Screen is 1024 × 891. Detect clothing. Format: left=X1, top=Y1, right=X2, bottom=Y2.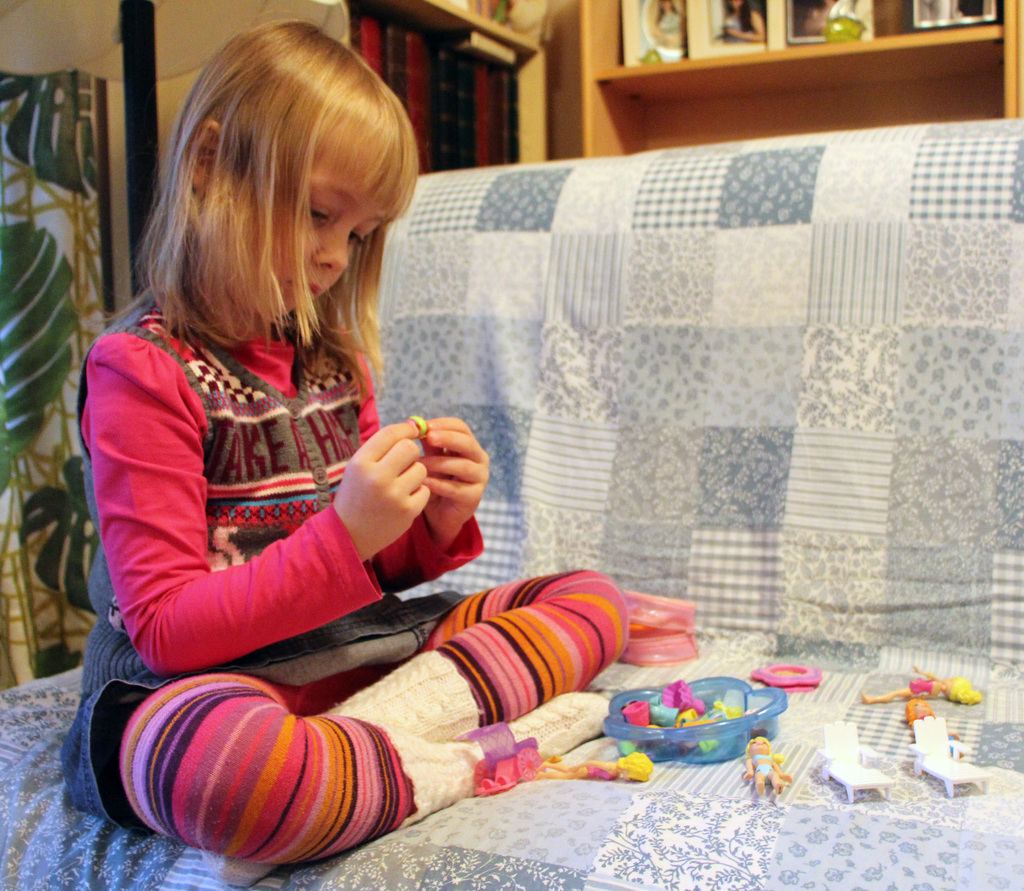
left=657, top=10, right=684, bottom=33.
